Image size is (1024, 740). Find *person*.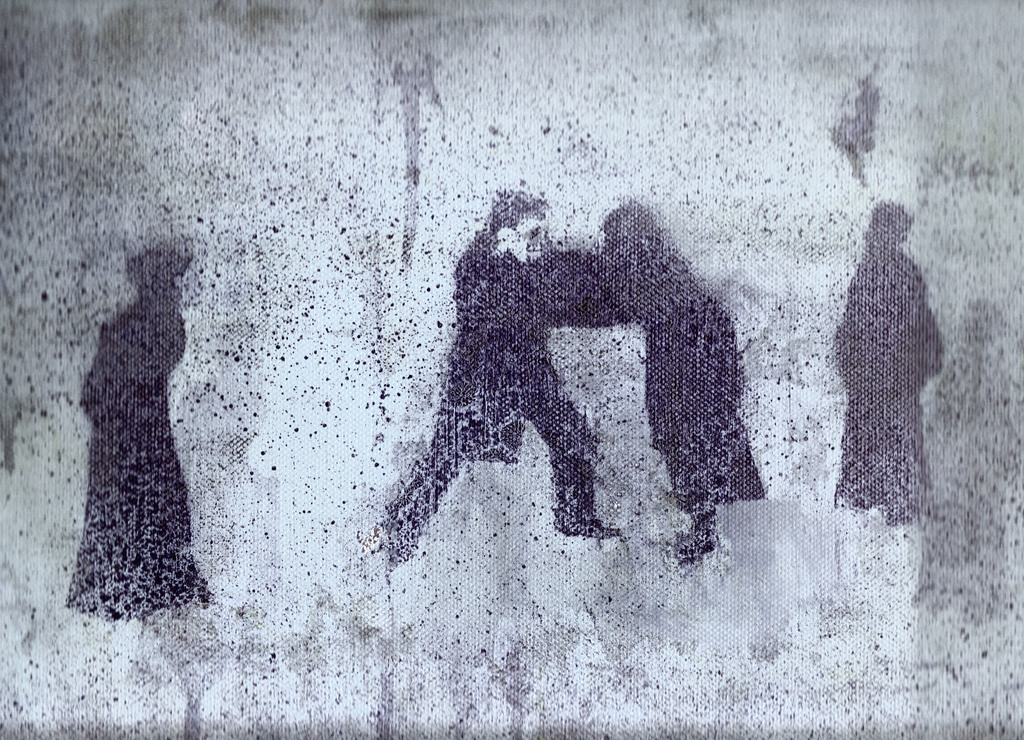
600:198:767:567.
